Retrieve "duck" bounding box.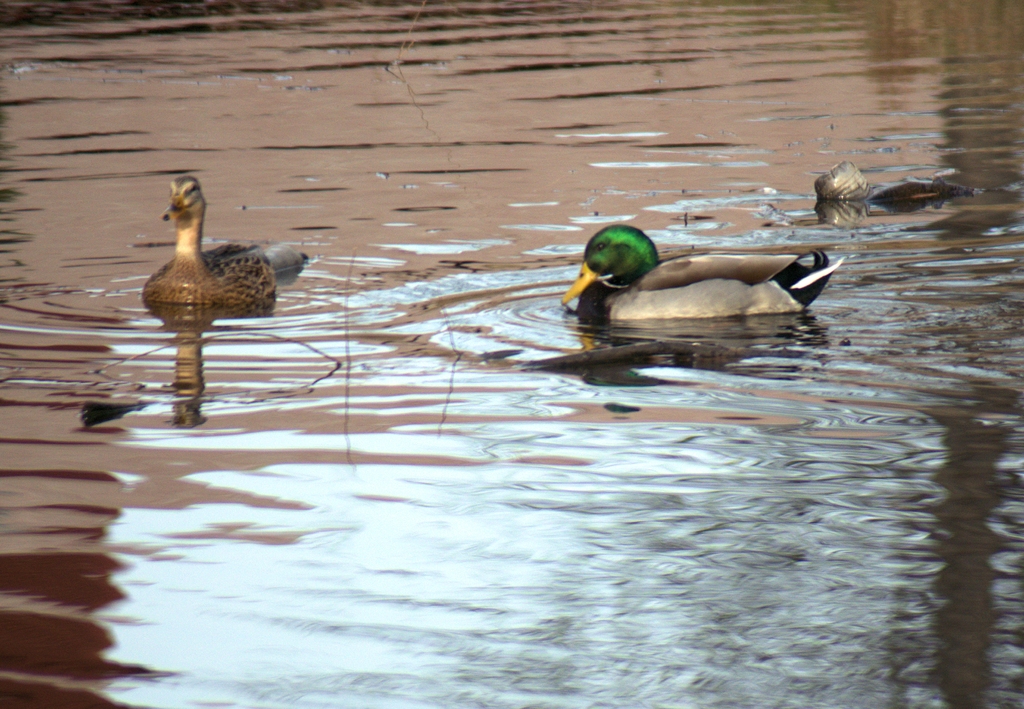
Bounding box: [x1=556, y1=220, x2=847, y2=322].
